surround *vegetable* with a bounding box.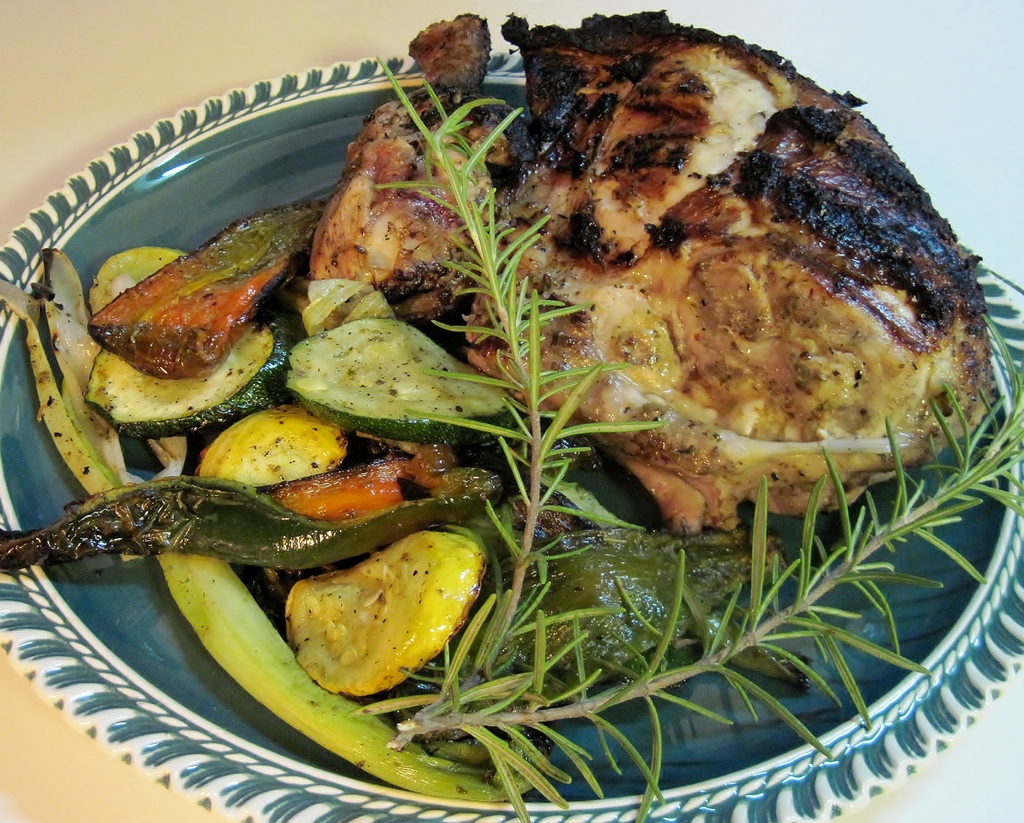
(left=294, top=309, right=537, bottom=456).
